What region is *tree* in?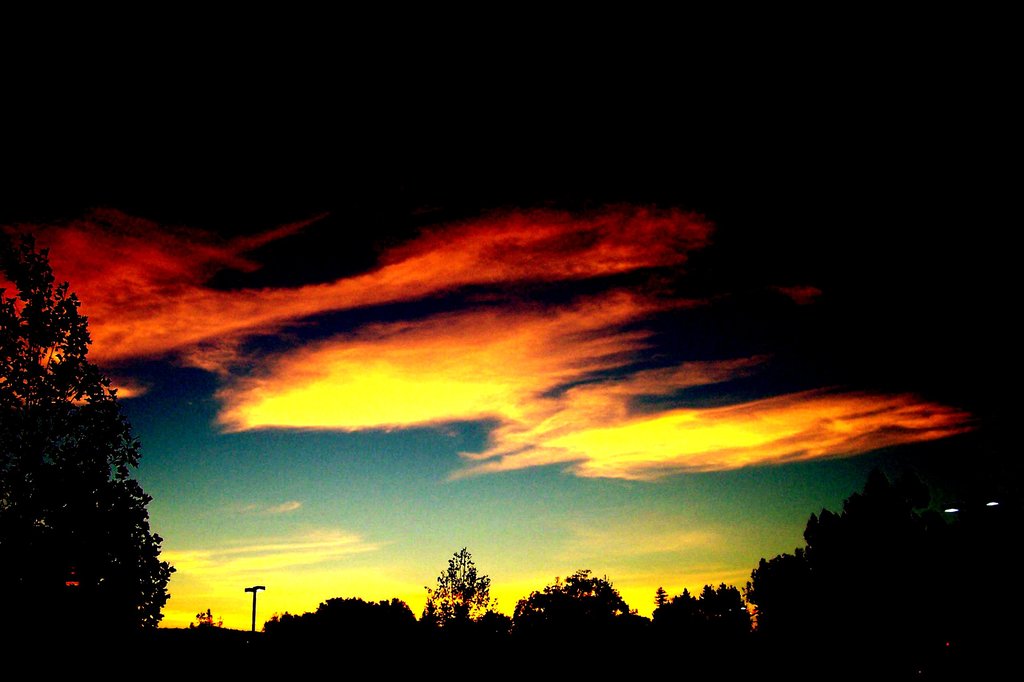
[408, 549, 497, 631].
